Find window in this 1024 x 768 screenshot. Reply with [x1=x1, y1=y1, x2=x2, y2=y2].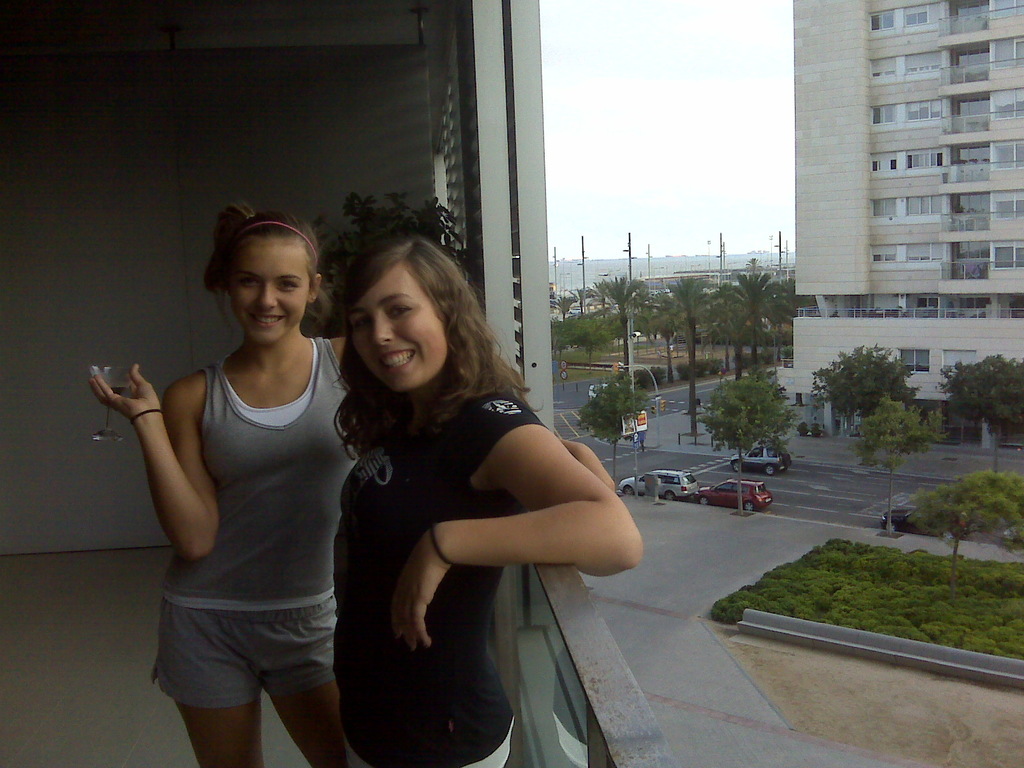
[x1=991, y1=138, x2=1023, y2=170].
